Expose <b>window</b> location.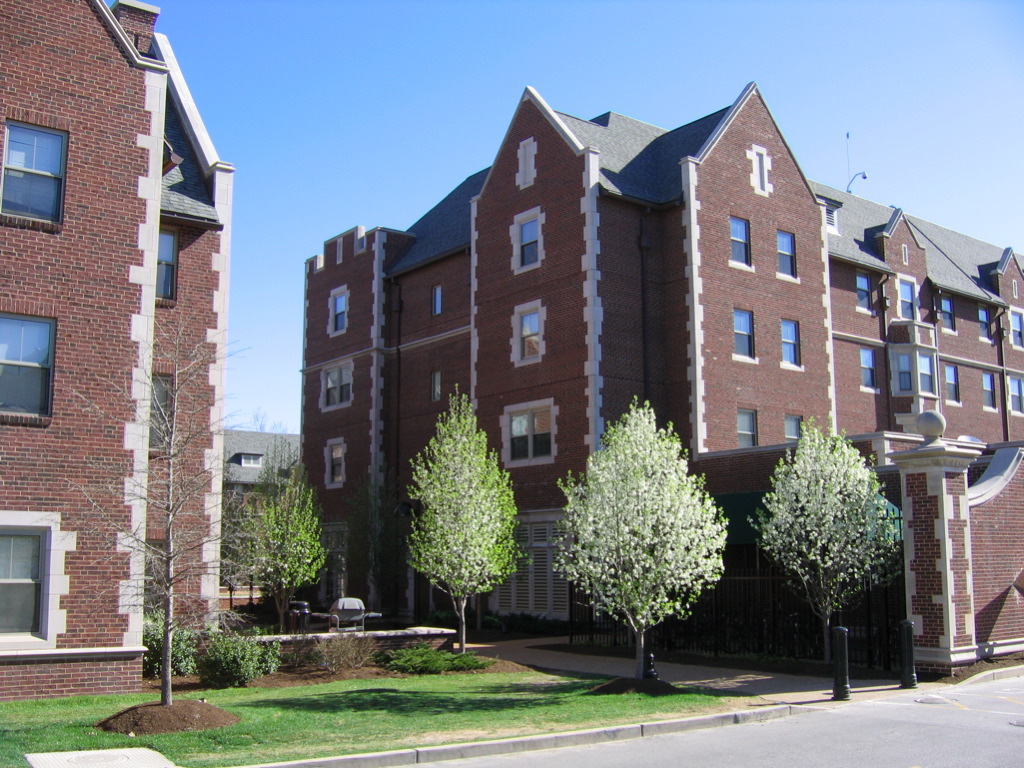
Exposed at x1=506, y1=398, x2=552, y2=462.
